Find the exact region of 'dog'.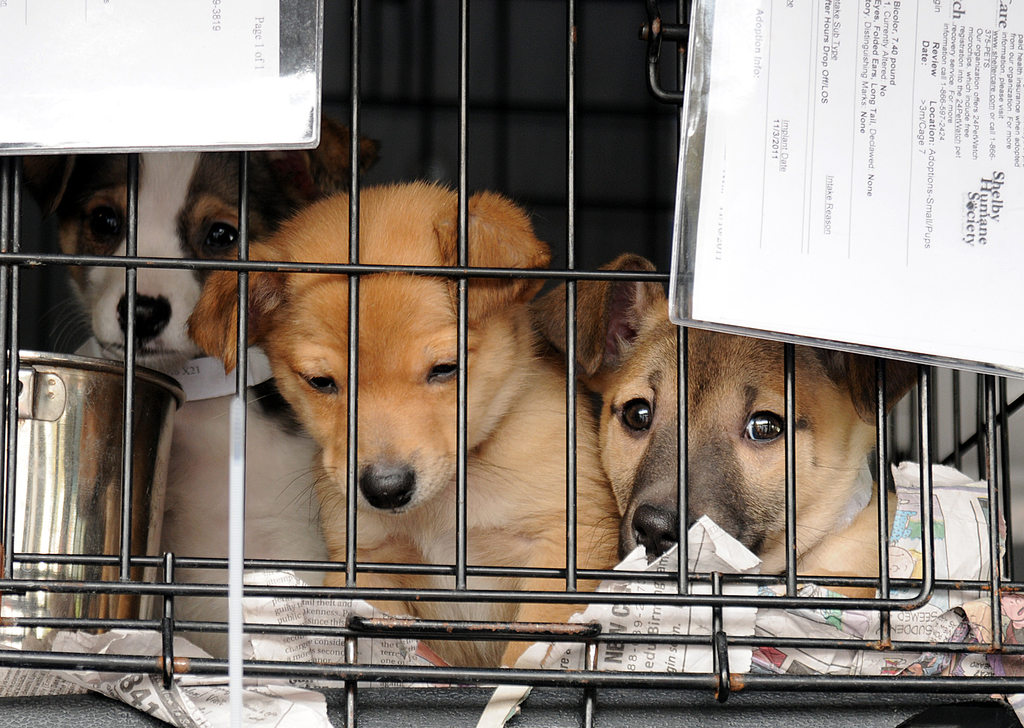
Exact region: 17:117:380:681.
